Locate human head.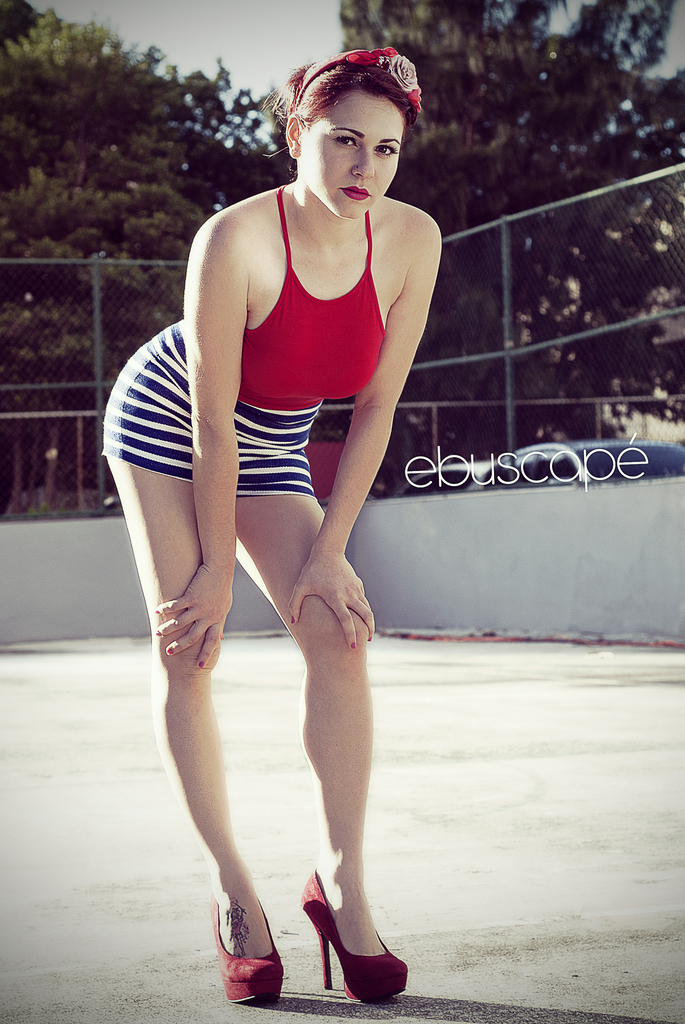
Bounding box: {"left": 271, "top": 45, "right": 424, "bottom": 204}.
